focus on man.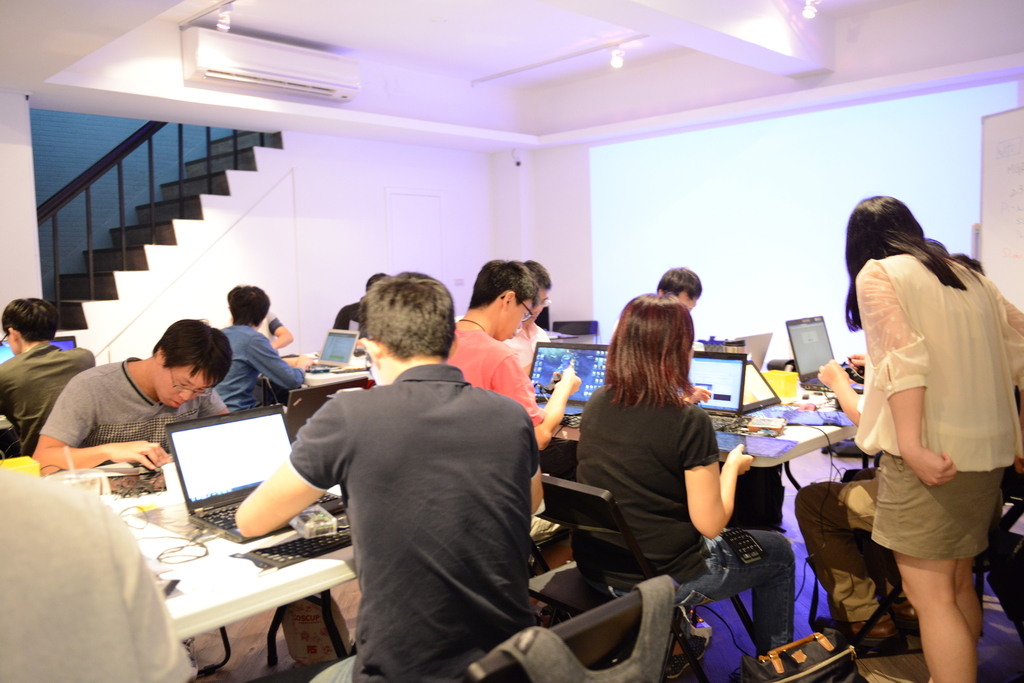
Focused at pyautogui.locateOnScreen(497, 264, 558, 358).
